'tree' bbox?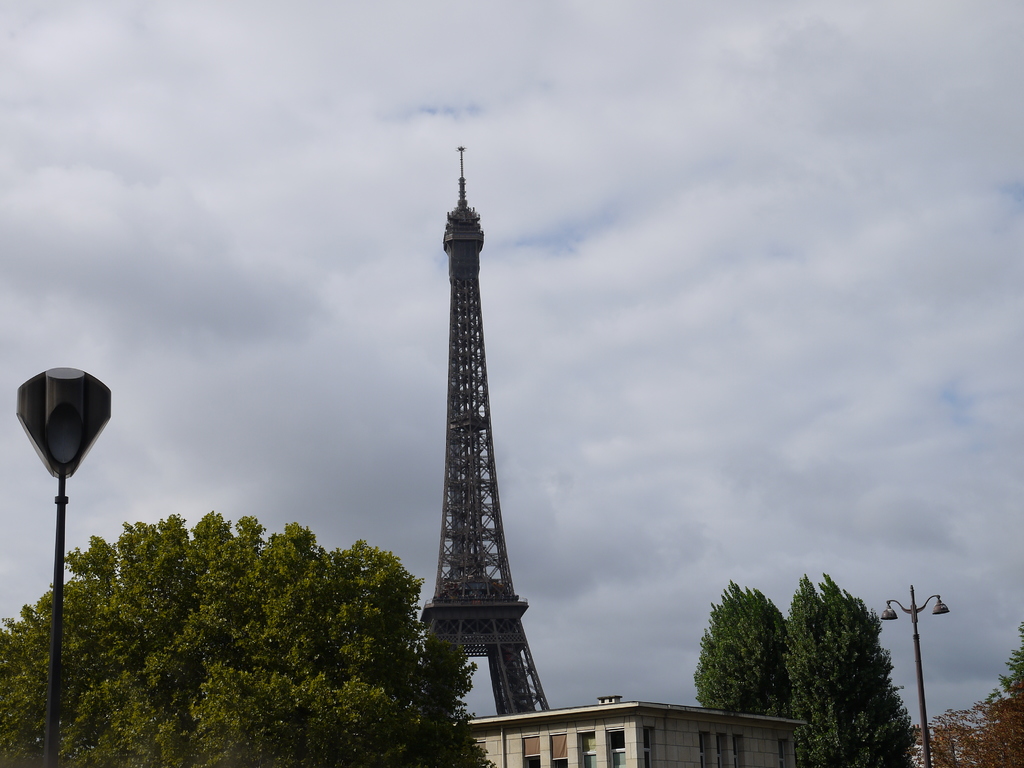
bbox=[787, 577, 918, 767]
